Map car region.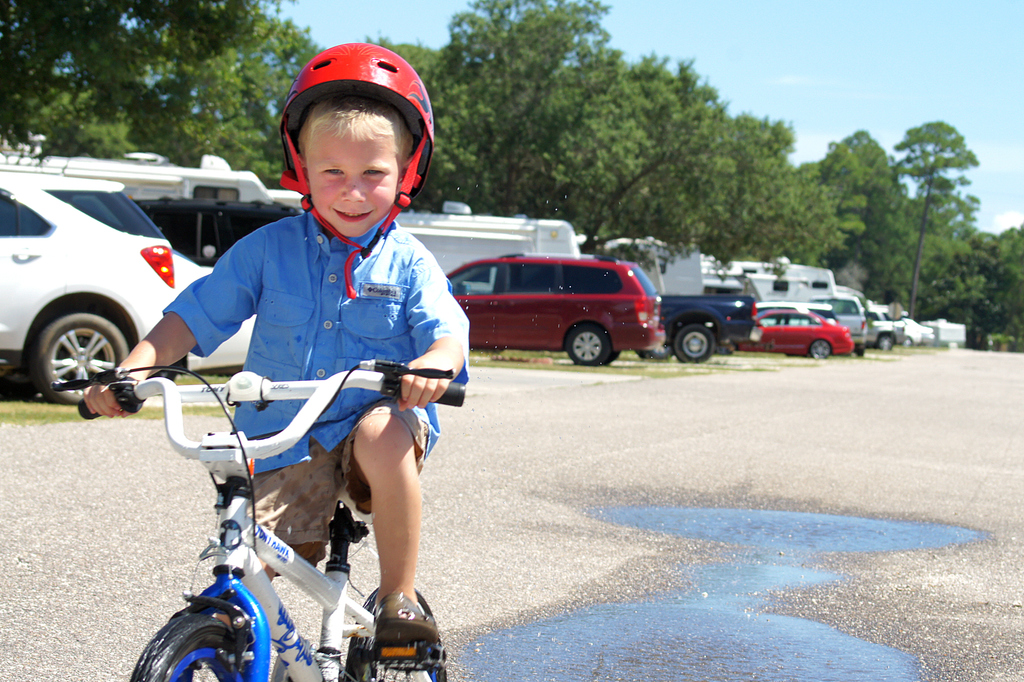
Mapped to Rect(0, 151, 220, 428).
